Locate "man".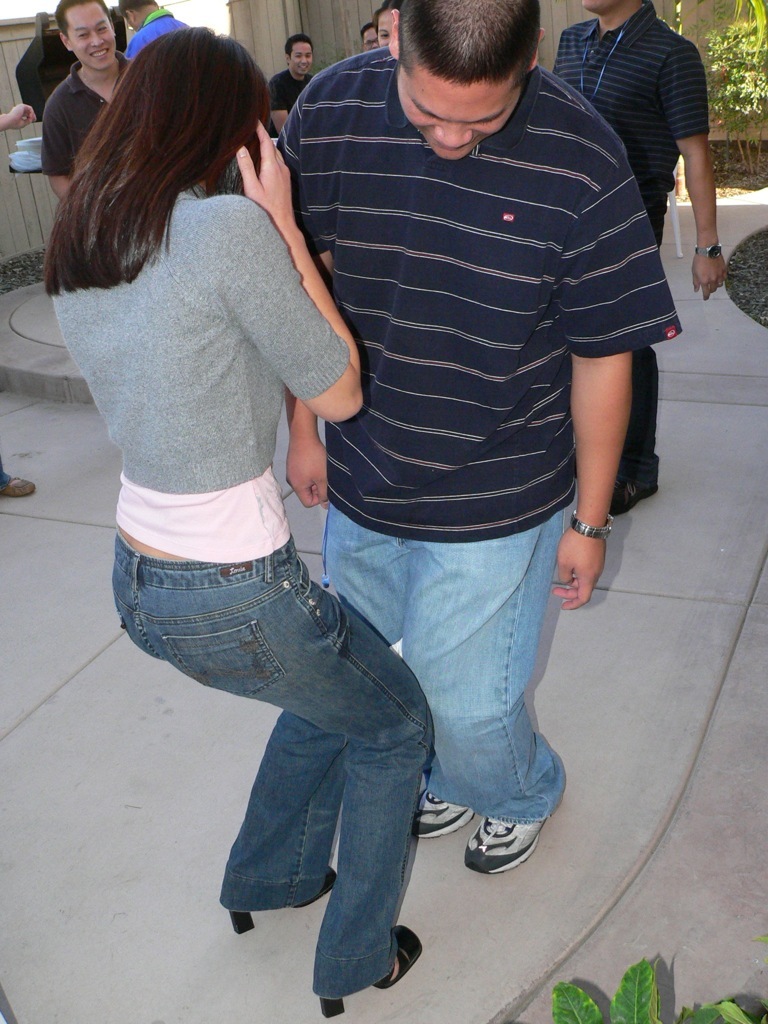
Bounding box: (266, 32, 316, 140).
